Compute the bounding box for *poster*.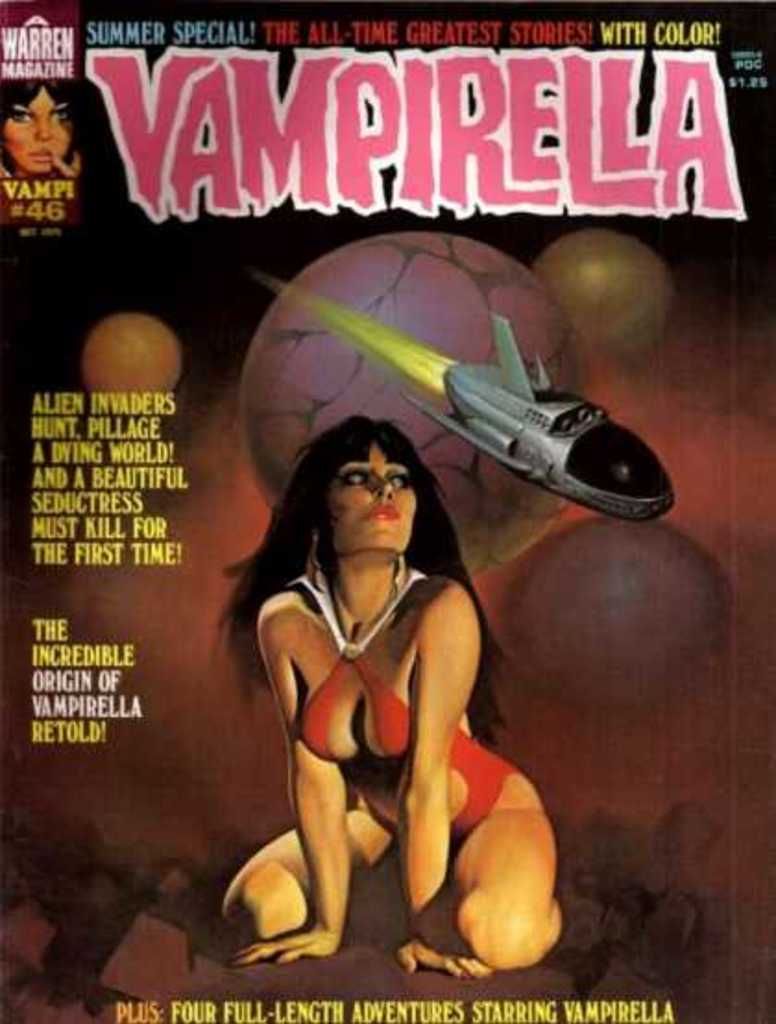
rect(0, 0, 774, 1022).
